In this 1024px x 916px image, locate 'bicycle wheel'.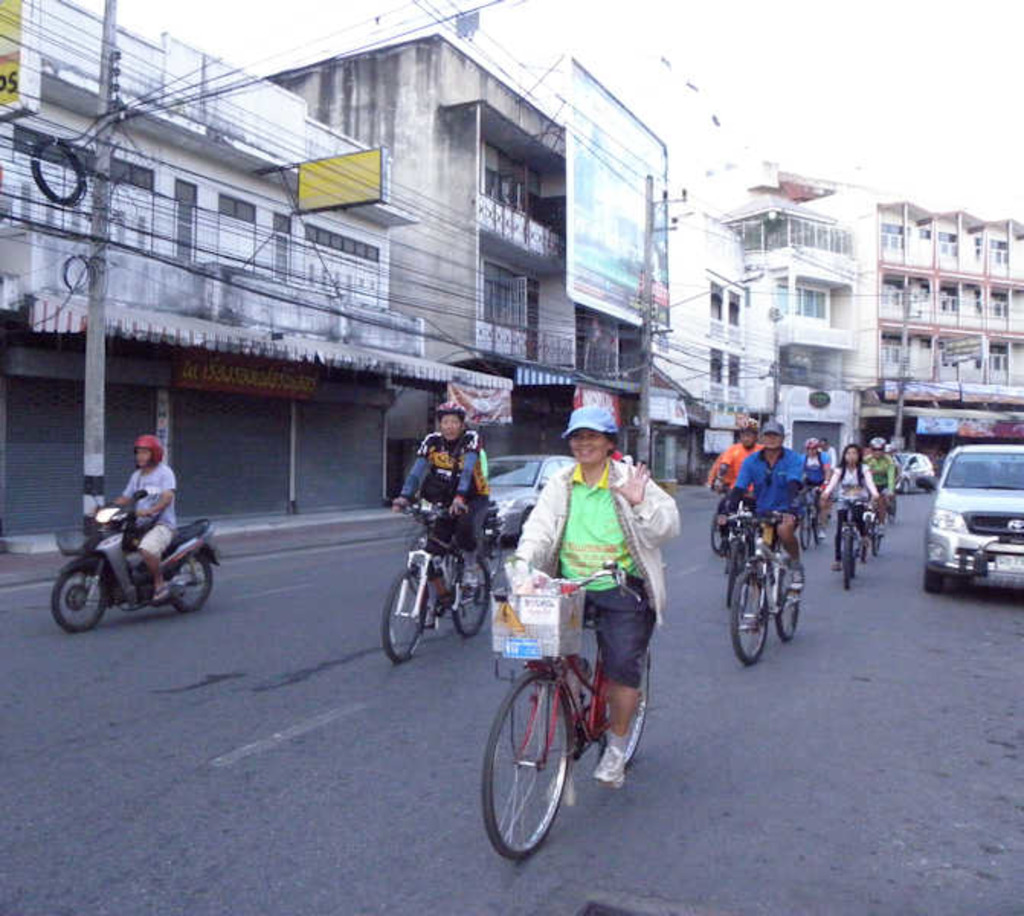
Bounding box: box=[729, 568, 778, 667].
